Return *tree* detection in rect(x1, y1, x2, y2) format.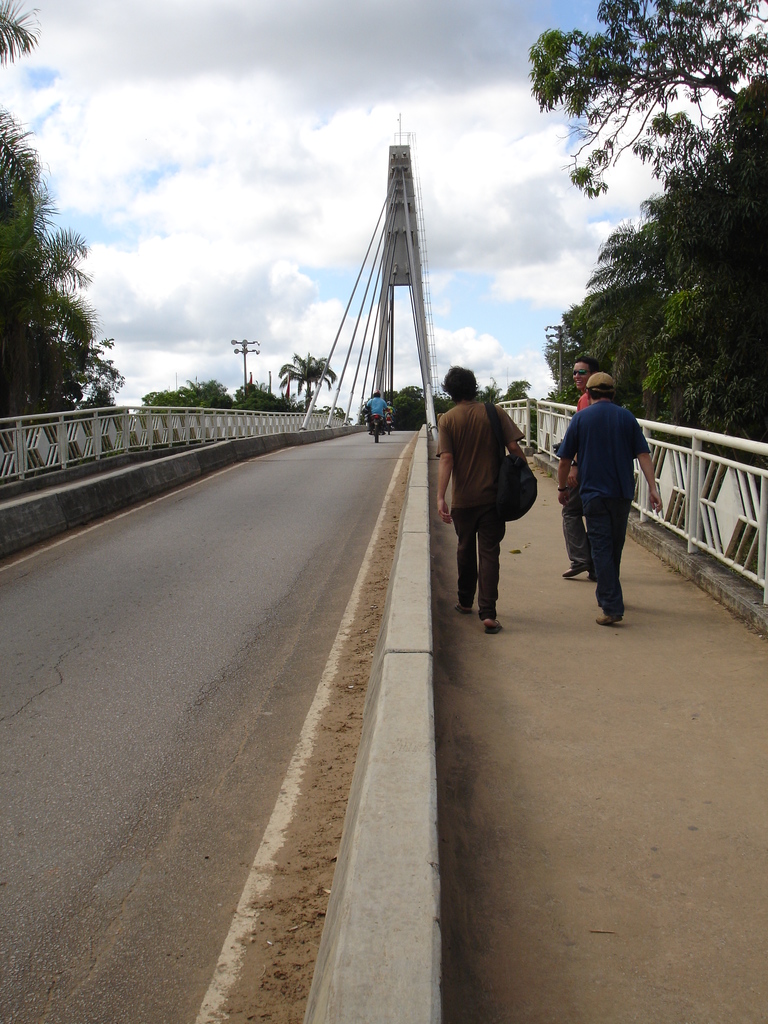
rect(271, 352, 338, 404).
